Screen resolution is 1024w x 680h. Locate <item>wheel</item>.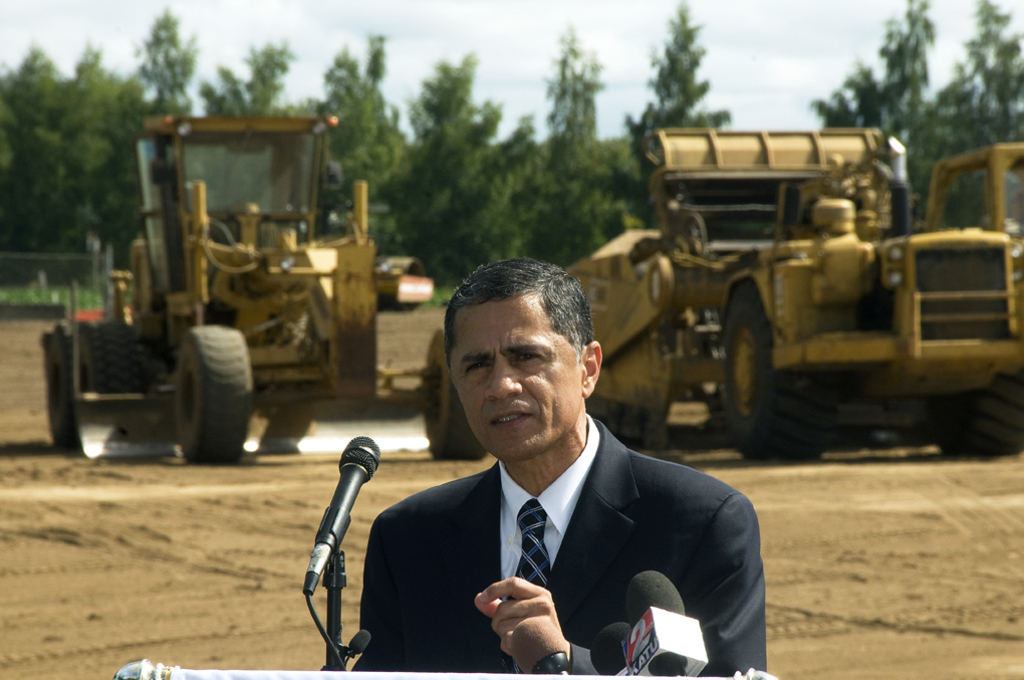
locate(49, 313, 105, 451).
